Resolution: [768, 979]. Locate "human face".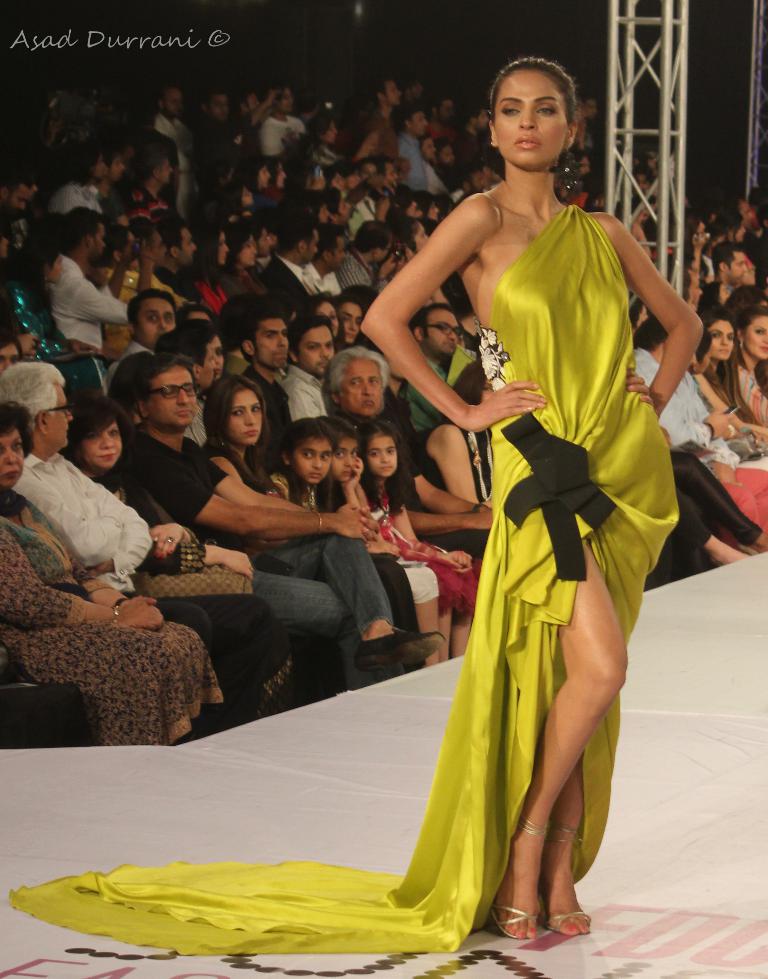
203:342:216:381.
